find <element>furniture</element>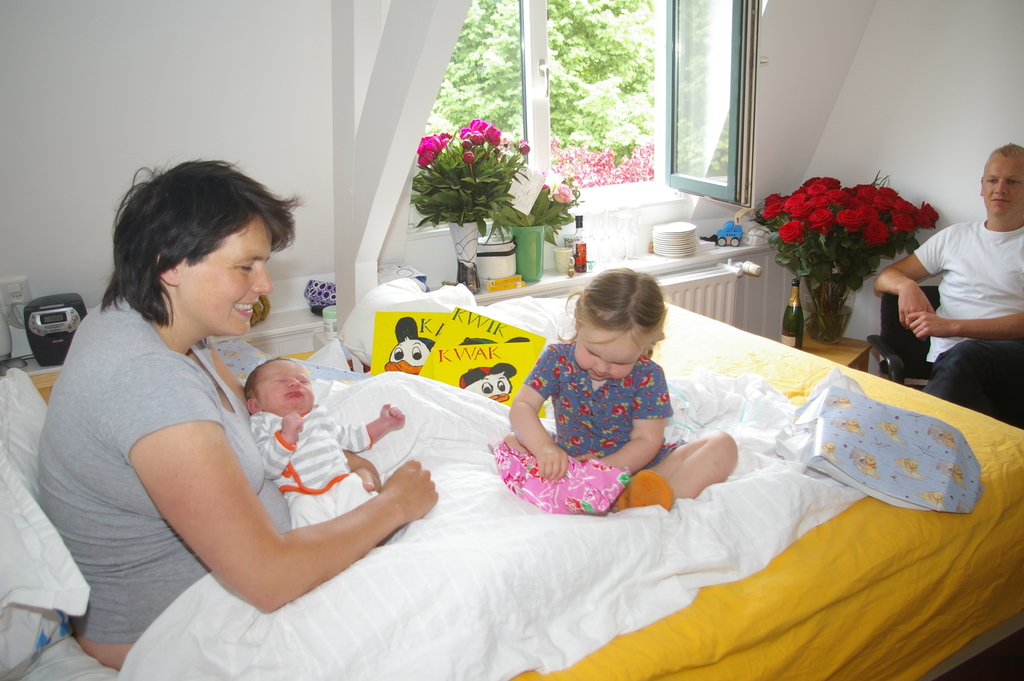
<box>0,302,1023,680</box>
